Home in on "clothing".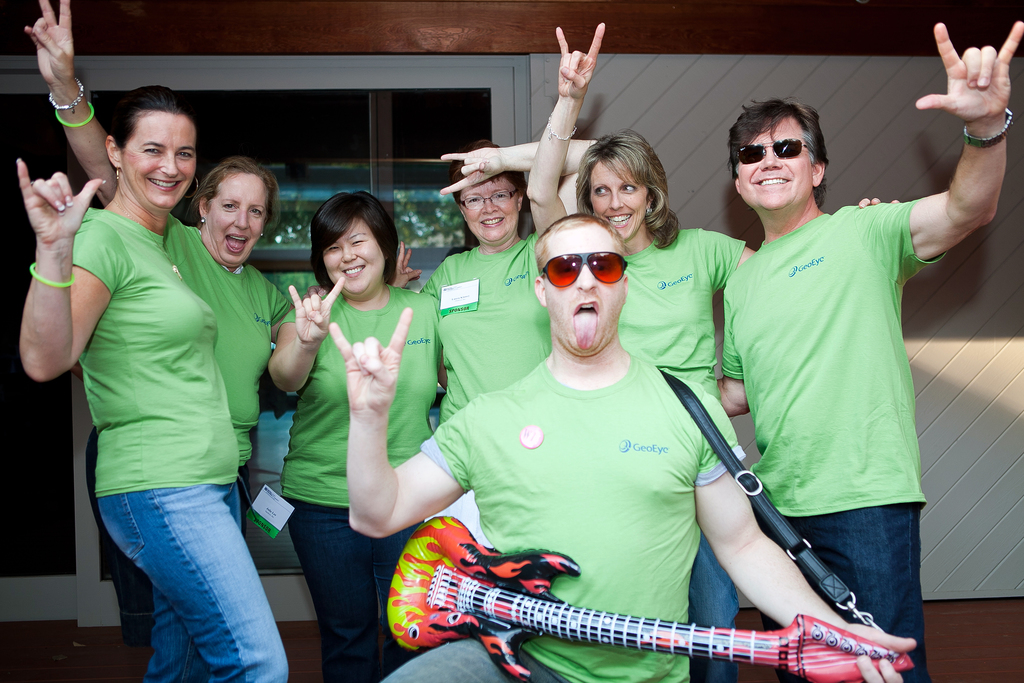
Homed in at [282, 285, 453, 495].
